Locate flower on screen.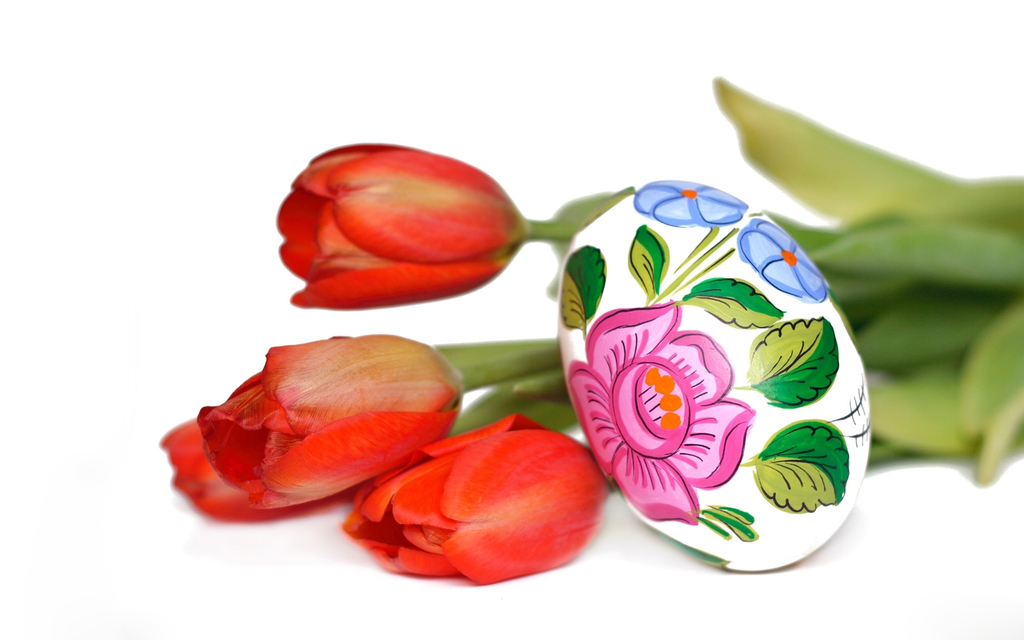
On screen at {"x1": 279, "y1": 143, "x2": 526, "y2": 314}.
